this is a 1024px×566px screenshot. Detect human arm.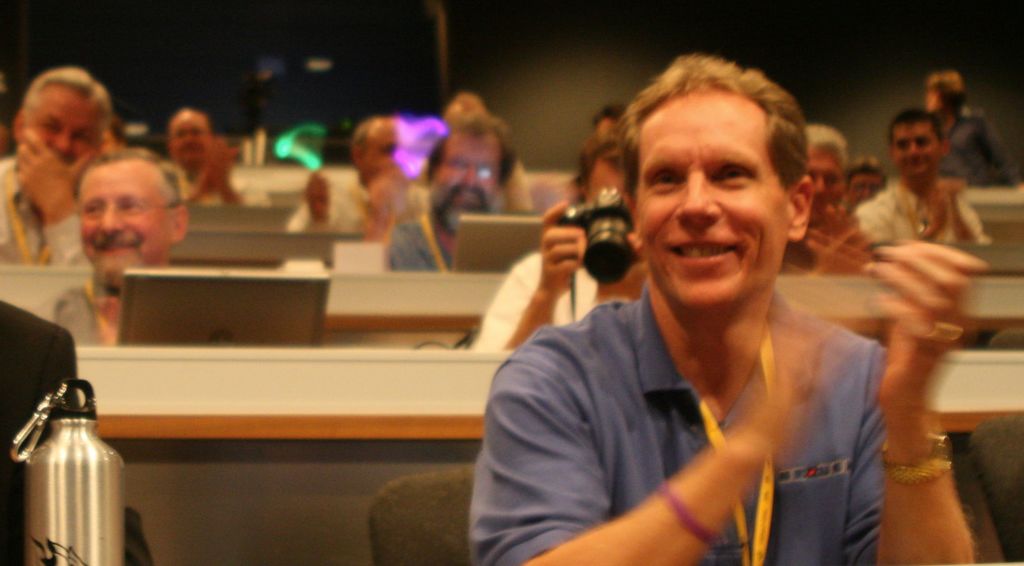
x1=193, y1=131, x2=221, y2=214.
